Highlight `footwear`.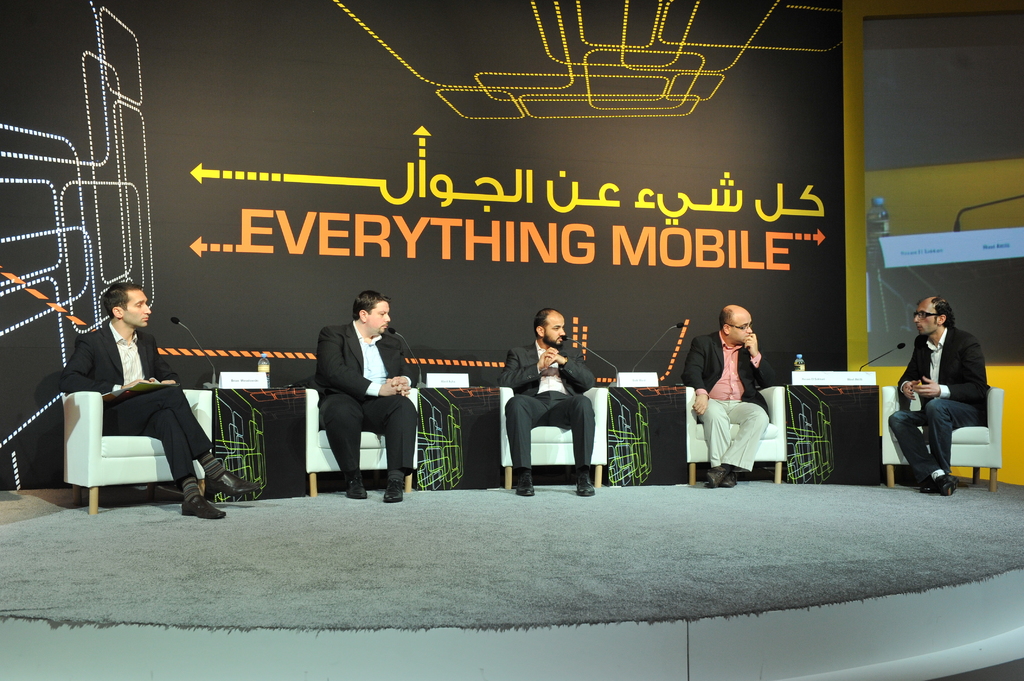
Highlighted region: [left=180, top=495, right=225, bottom=522].
